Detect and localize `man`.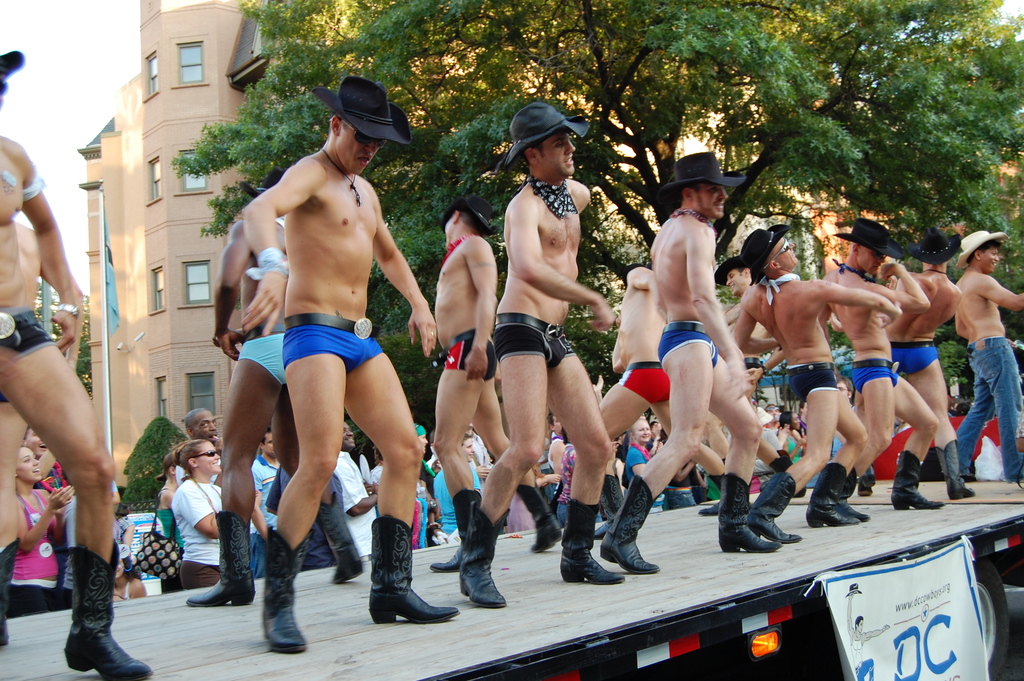
Localized at detection(550, 413, 561, 498).
